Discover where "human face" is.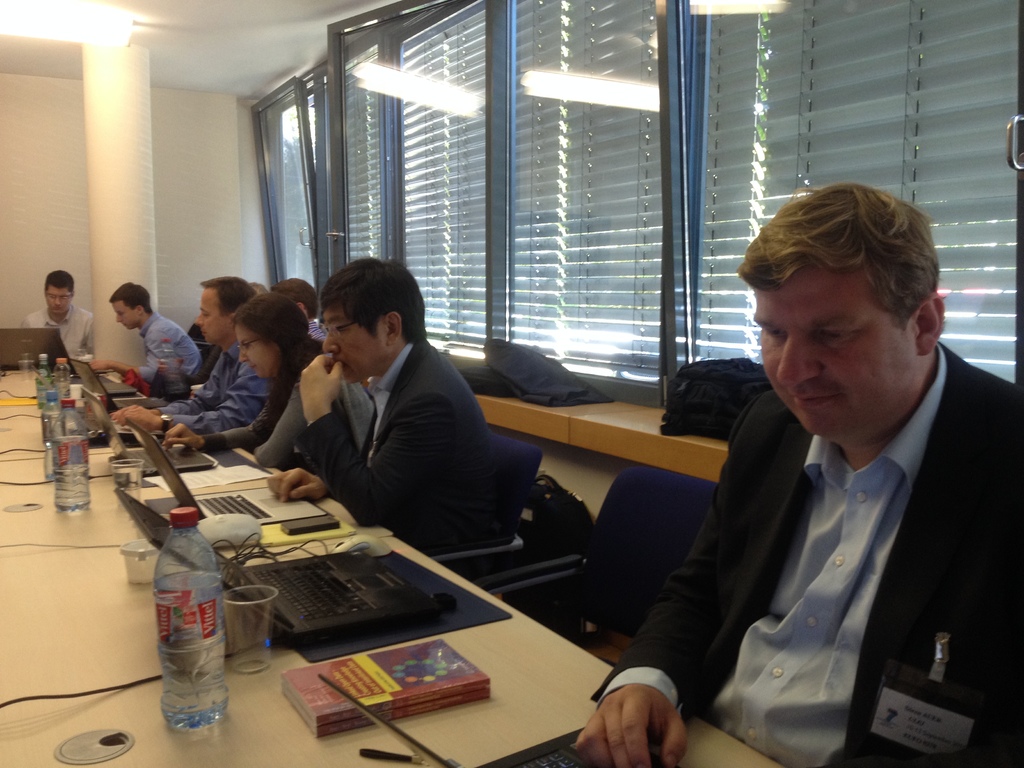
Discovered at [236,323,277,384].
